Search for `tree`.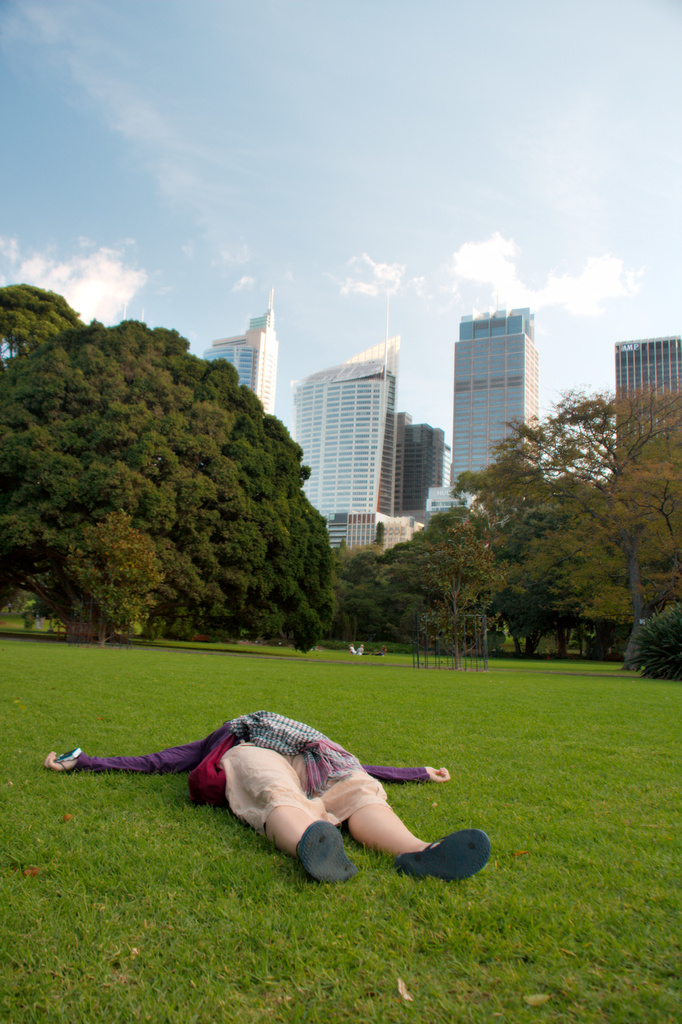
Found at locate(619, 605, 681, 682).
